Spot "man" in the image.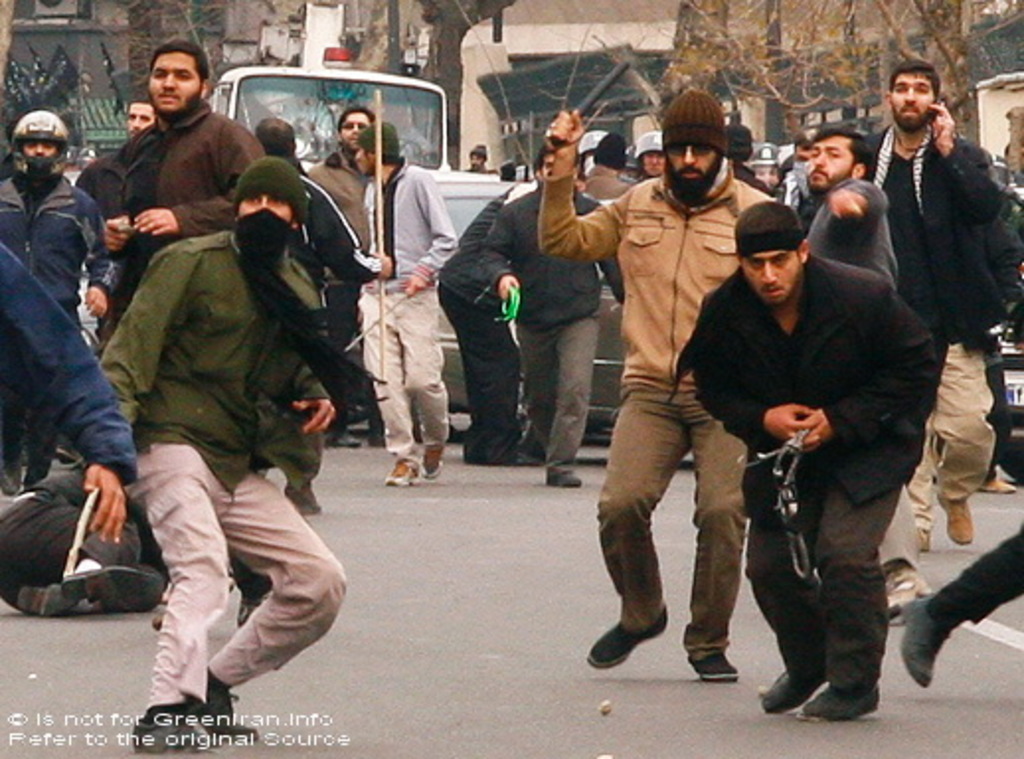
"man" found at detection(304, 103, 391, 459).
